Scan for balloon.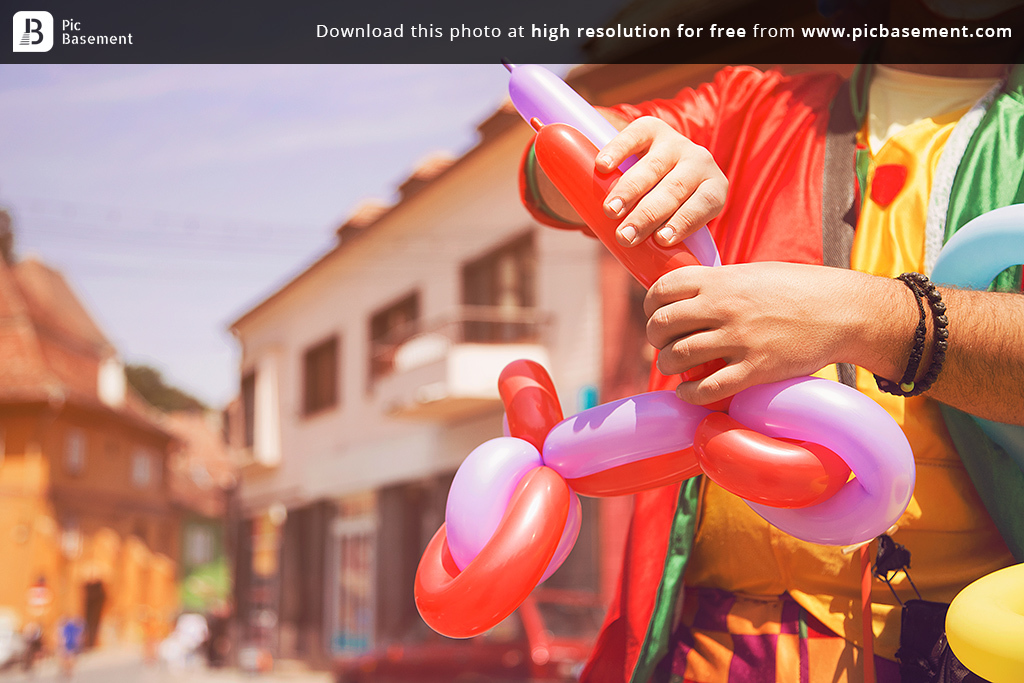
Scan result: (left=415, top=115, right=853, bottom=638).
